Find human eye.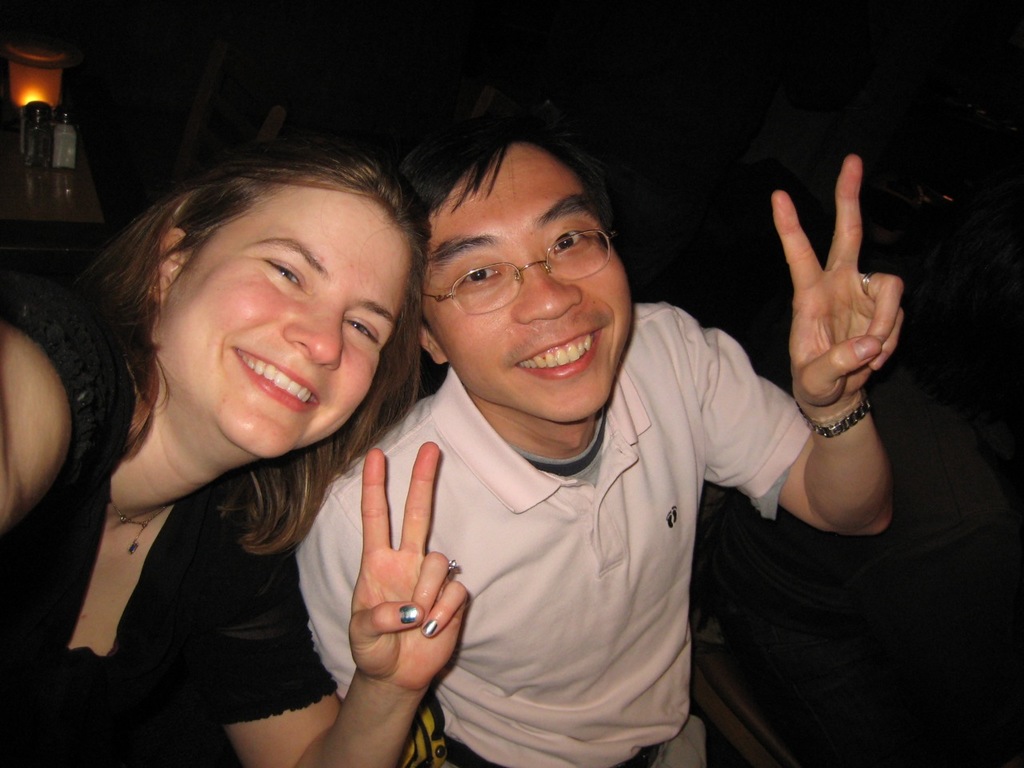
(451, 262, 498, 289).
